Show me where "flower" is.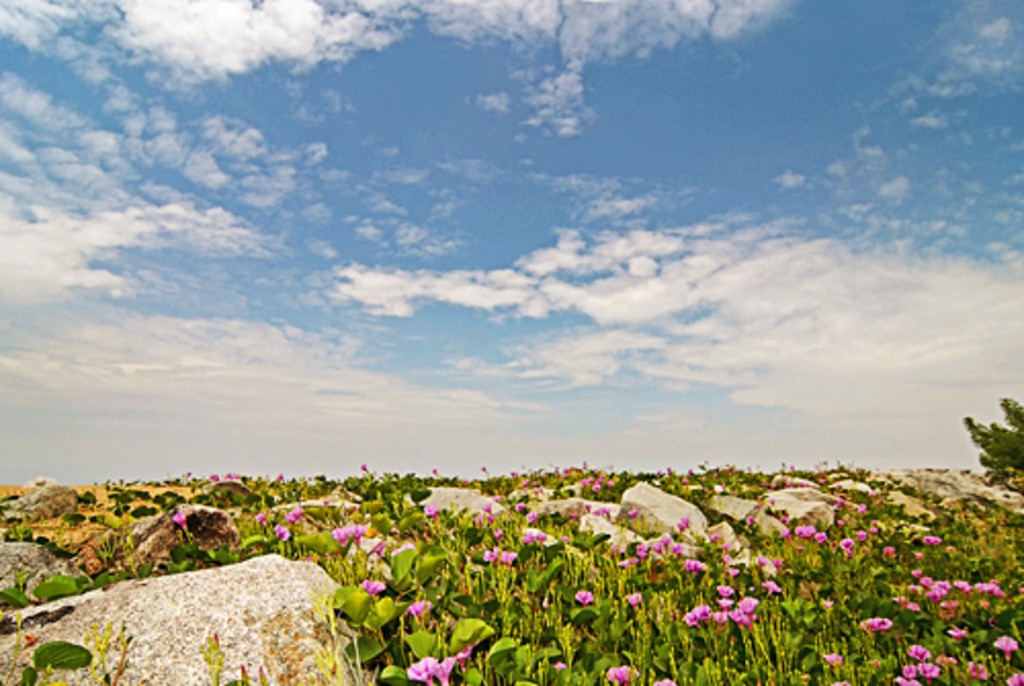
"flower" is at 426/504/444/522.
